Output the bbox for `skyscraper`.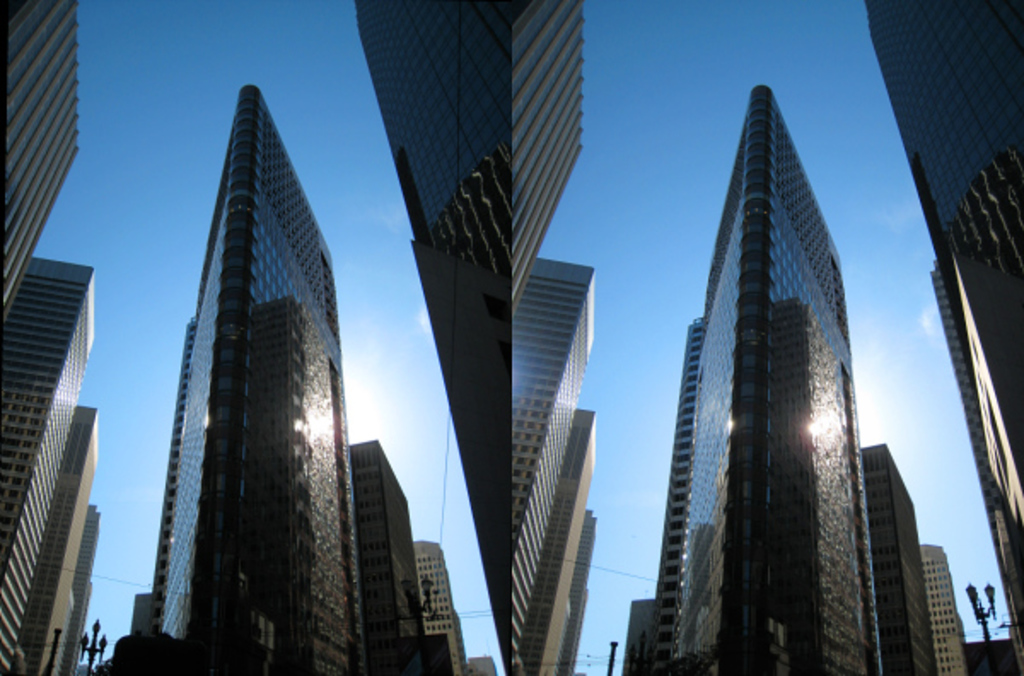
(left=858, top=439, right=939, bottom=674).
